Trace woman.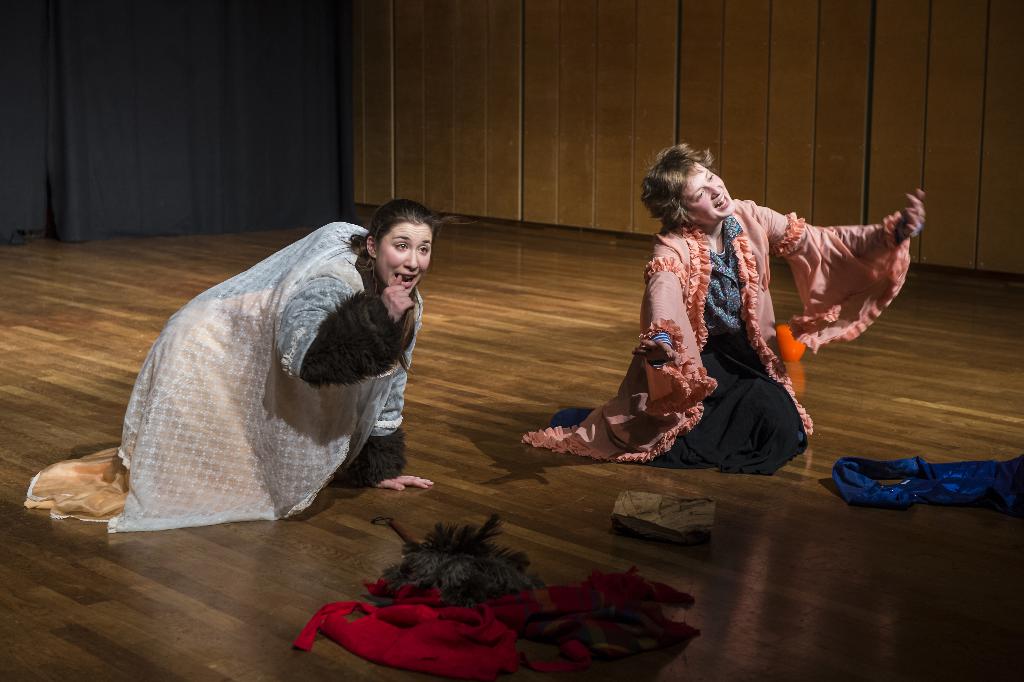
Traced to 25:199:444:539.
